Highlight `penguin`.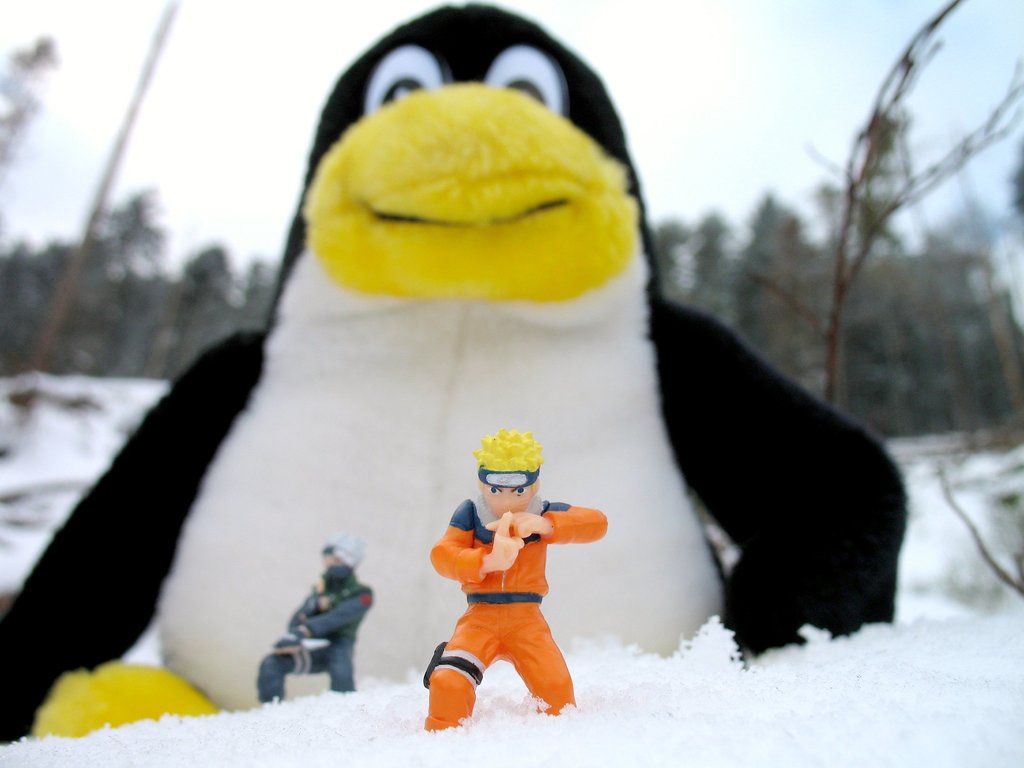
Highlighted region: locate(110, 33, 893, 710).
